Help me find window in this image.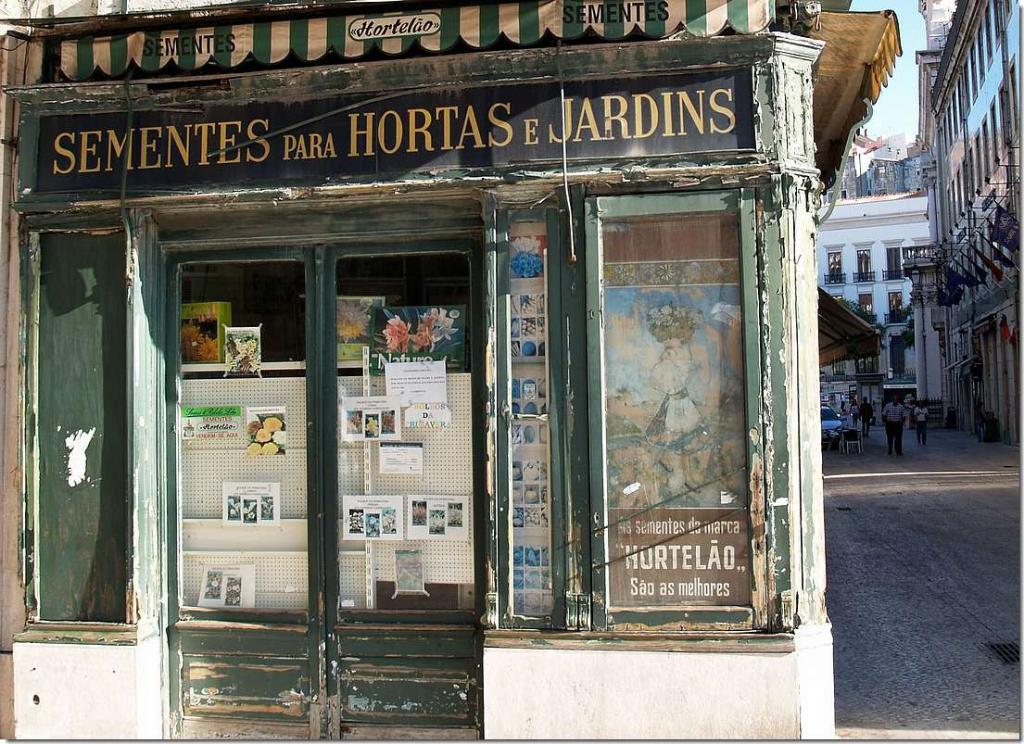
Found it: <bbox>963, 173, 975, 213</bbox>.
